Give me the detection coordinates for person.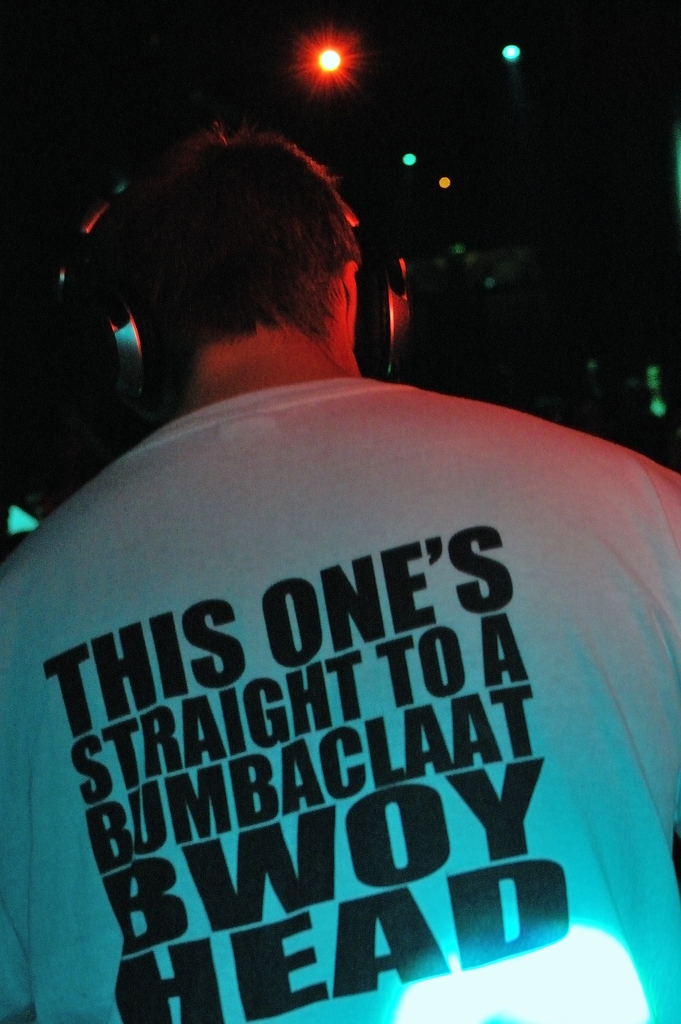
{"left": 17, "top": 191, "right": 669, "bottom": 1023}.
